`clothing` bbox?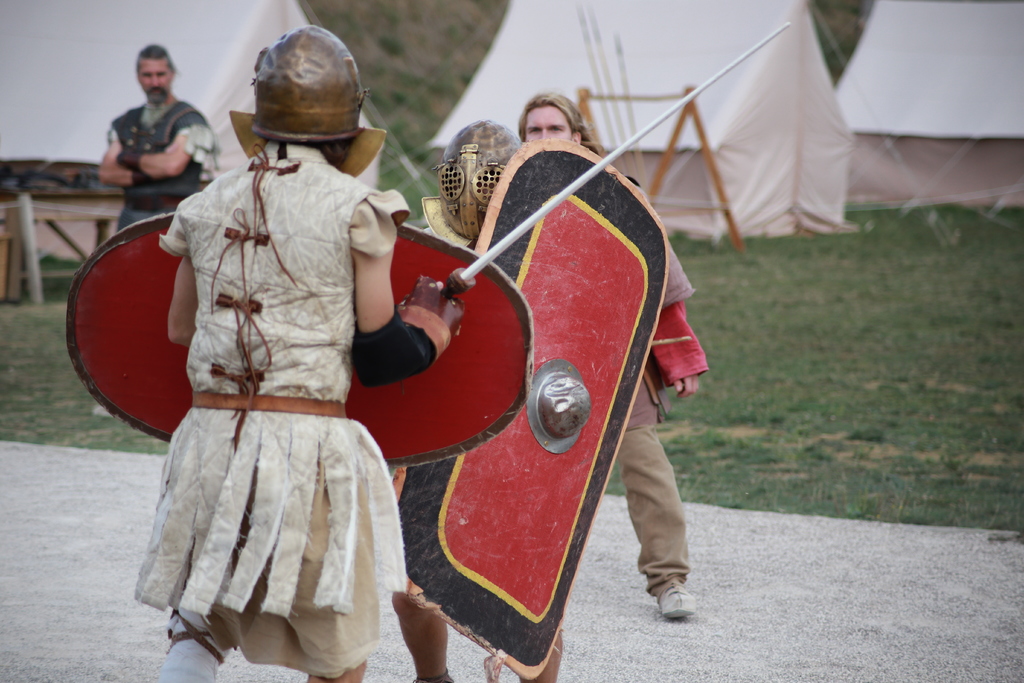
box=[100, 124, 433, 650]
